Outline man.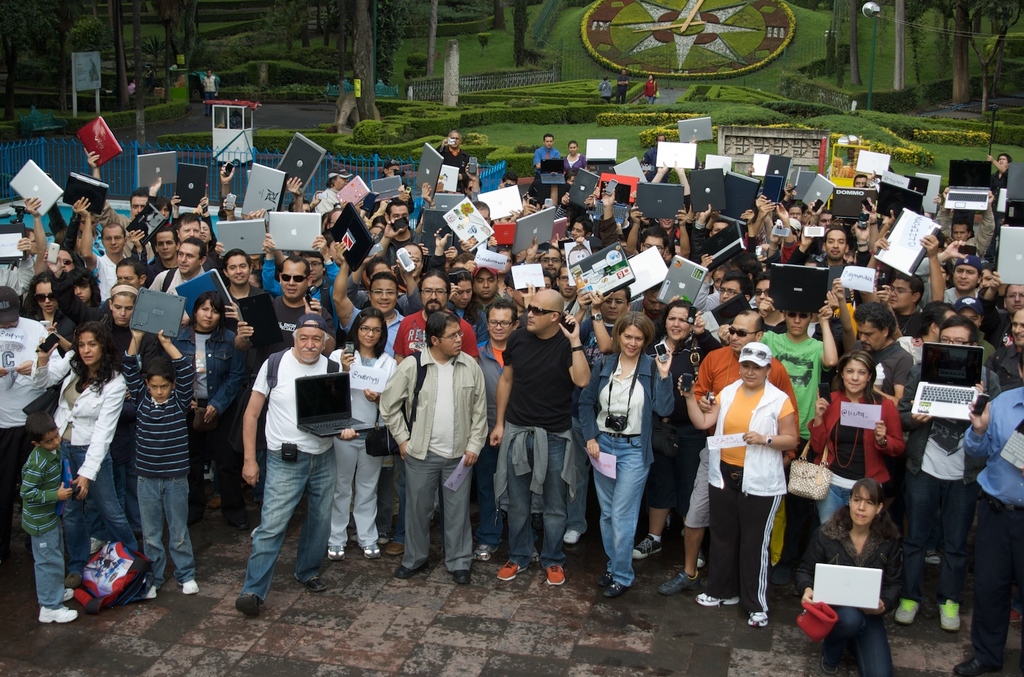
Outline: {"x1": 981, "y1": 152, "x2": 1015, "y2": 240}.
